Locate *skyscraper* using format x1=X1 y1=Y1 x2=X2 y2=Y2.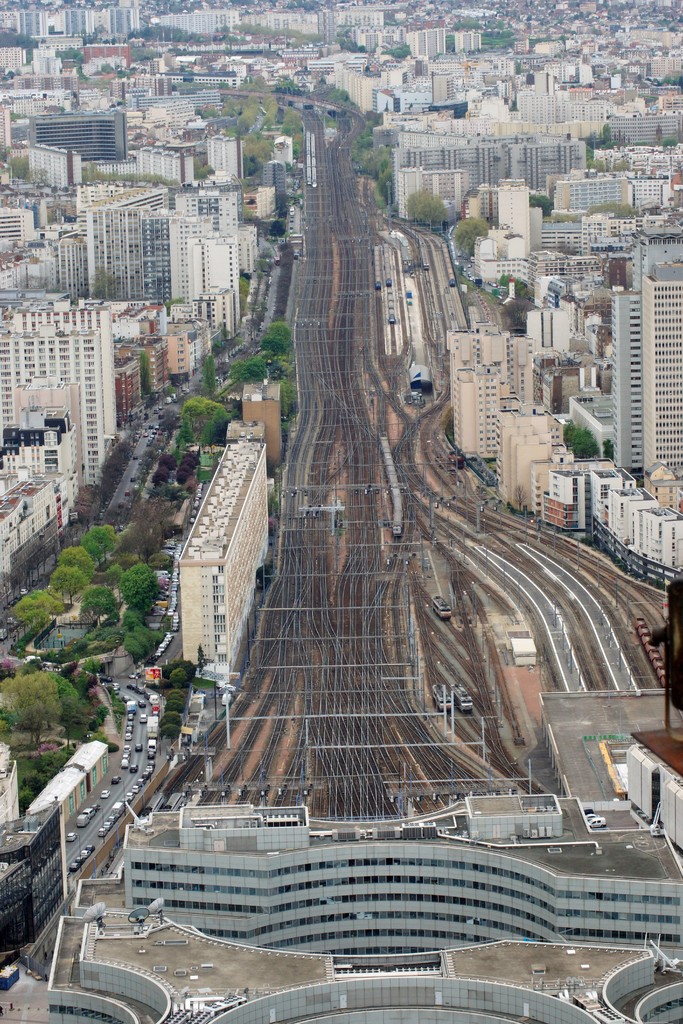
x1=643 y1=275 x2=682 y2=481.
